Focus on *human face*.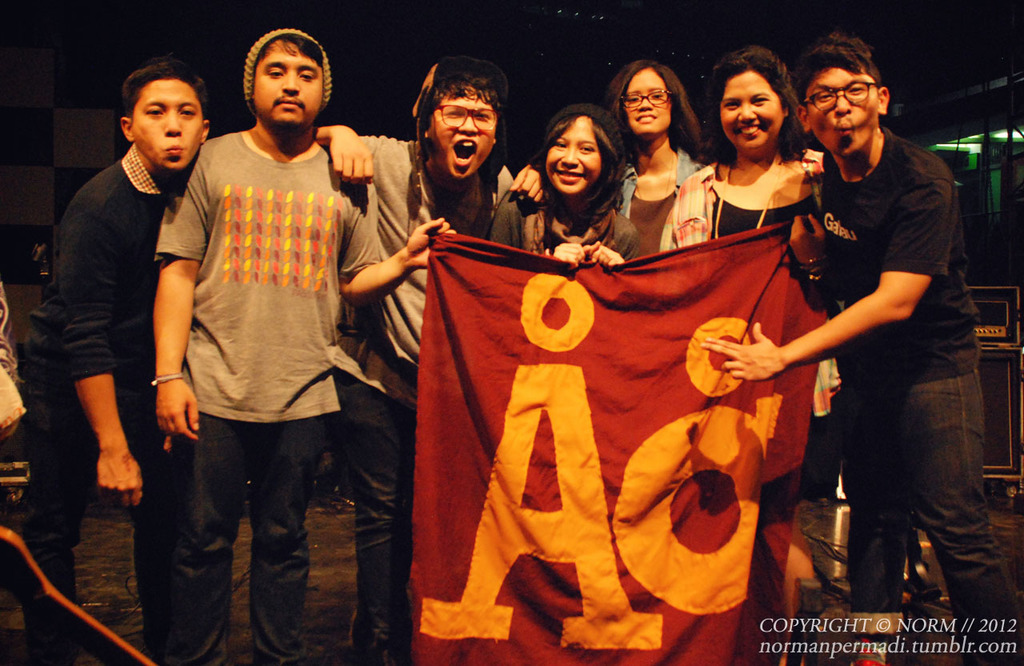
Focused at 543,118,601,195.
